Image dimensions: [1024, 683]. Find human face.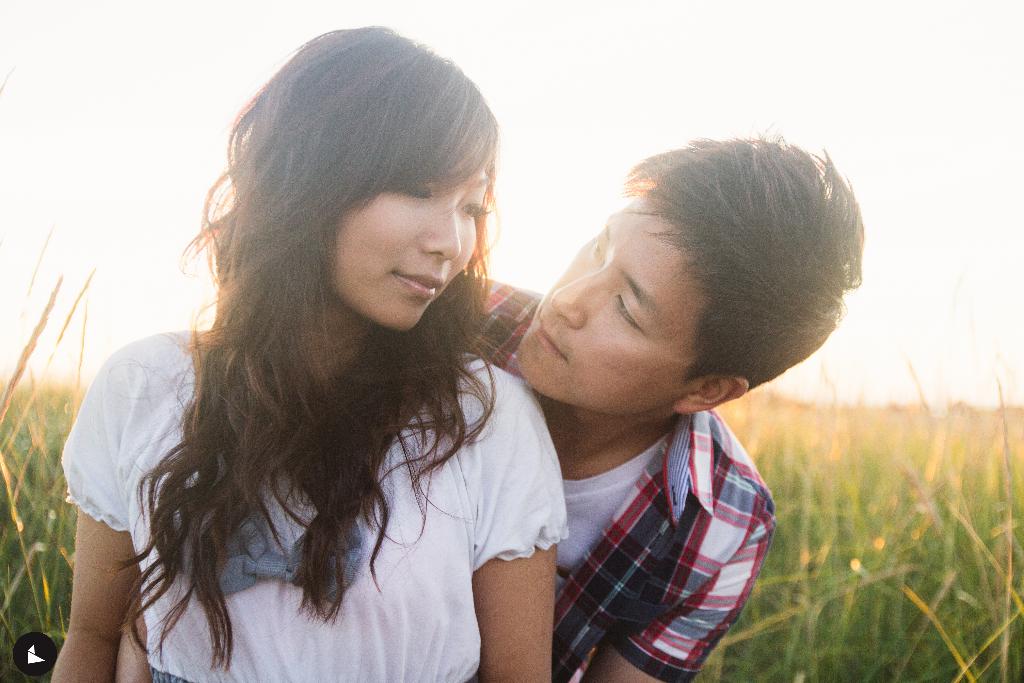
rect(326, 148, 490, 331).
